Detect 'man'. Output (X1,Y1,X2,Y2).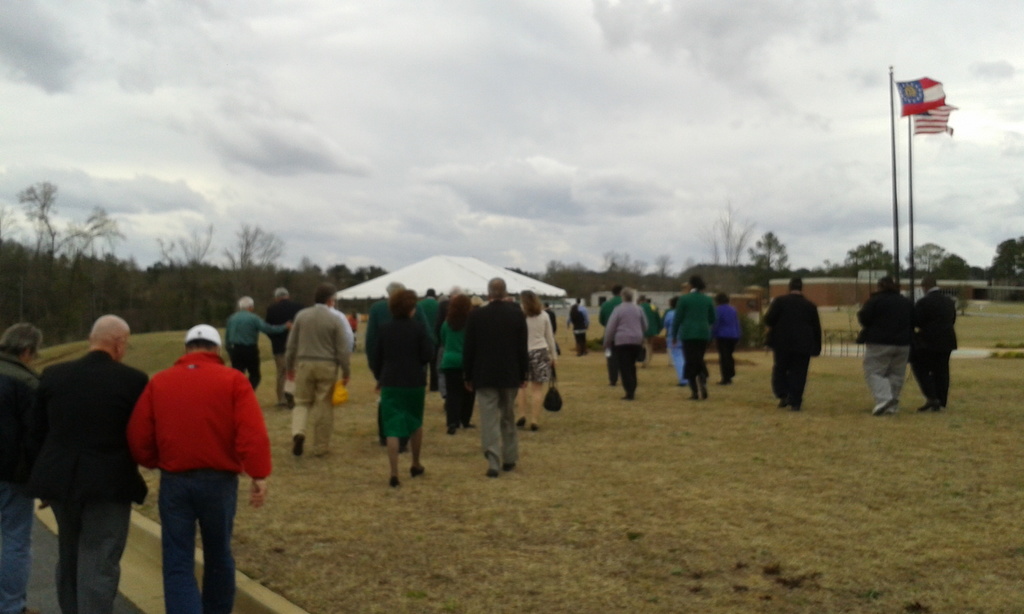
(420,285,445,391).
